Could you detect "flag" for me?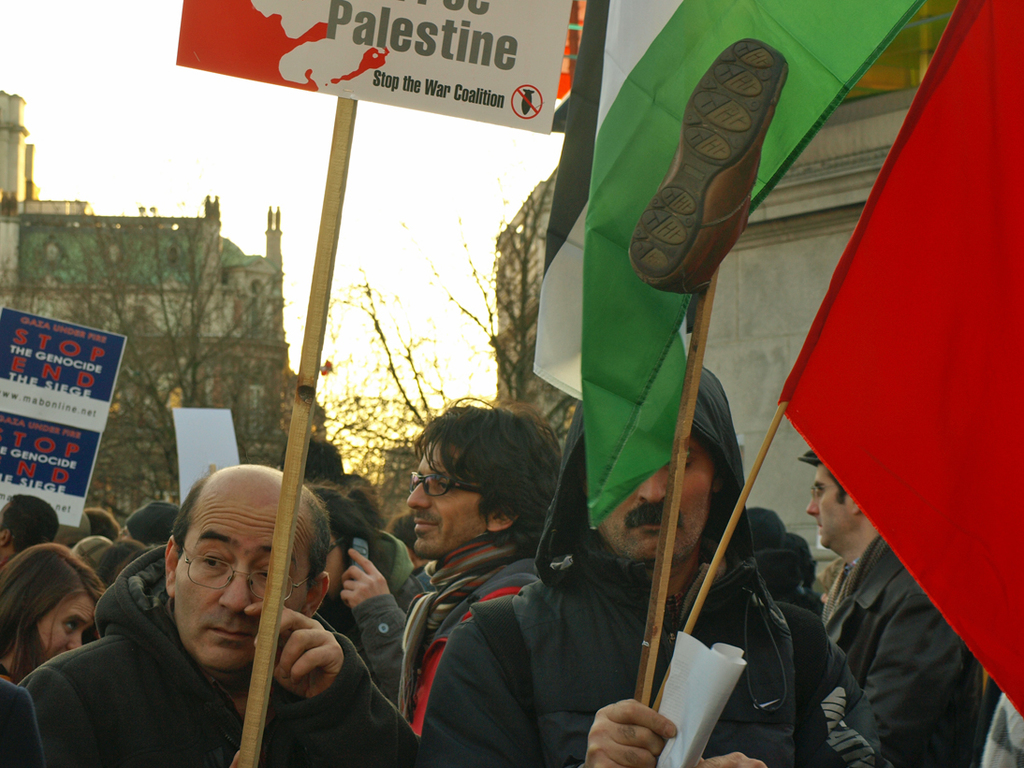
Detection result: box(780, 0, 1023, 734).
